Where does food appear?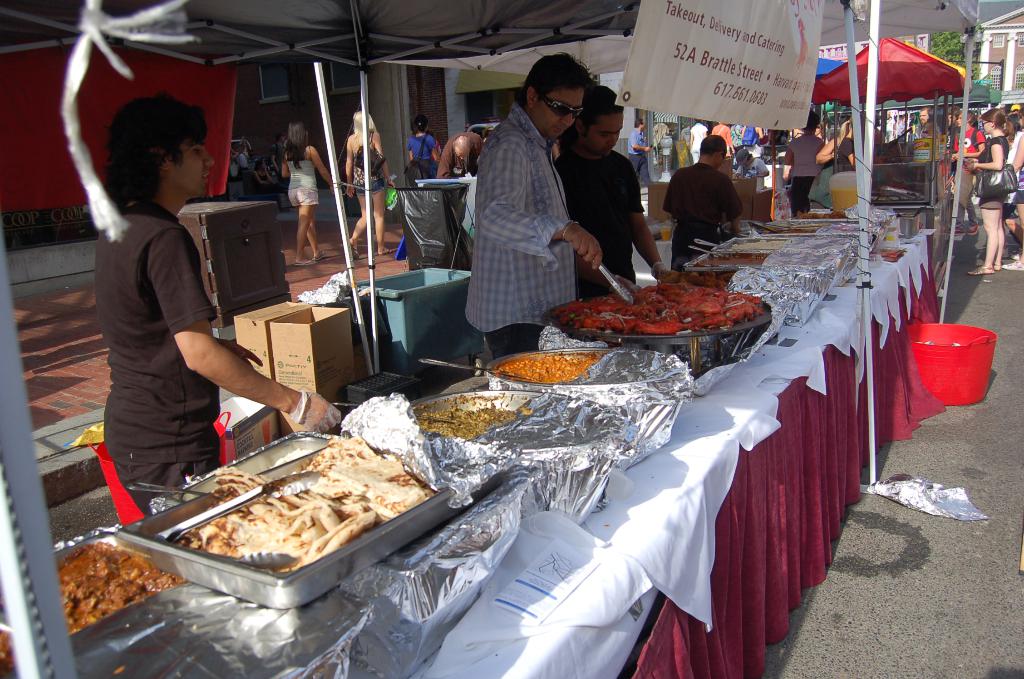
Appears at <region>54, 540, 185, 637</region>.
